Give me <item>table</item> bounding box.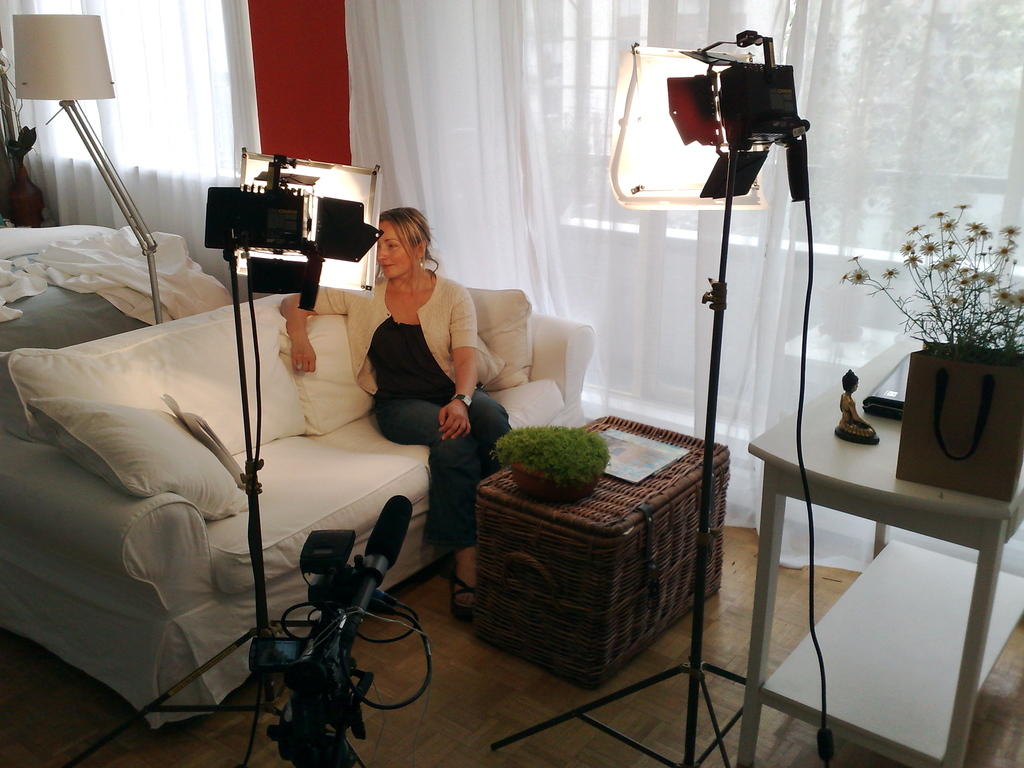
bbox=(725, 351, 987, 761).
